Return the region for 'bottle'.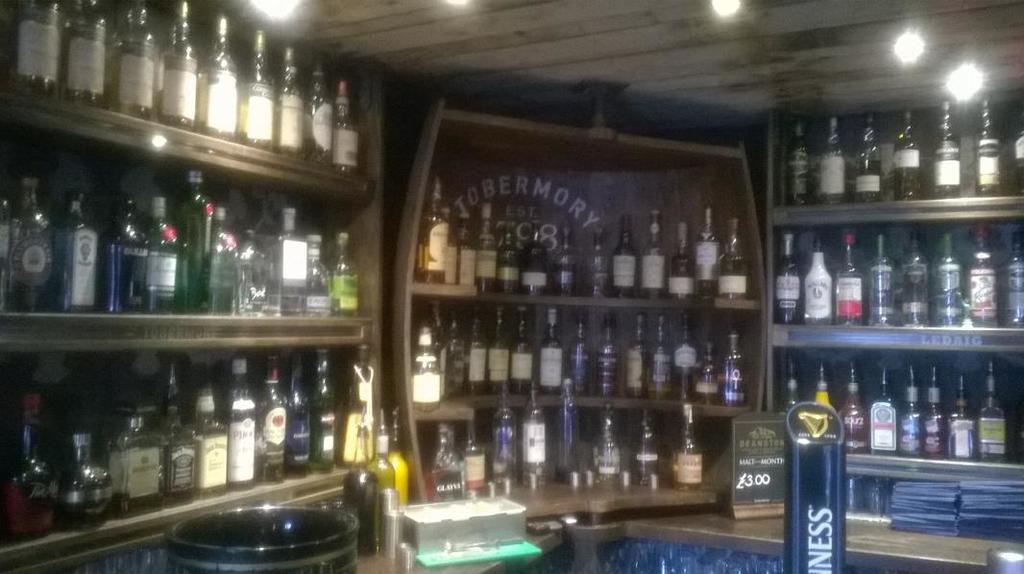
{"x1": 306, "y1": 237, "x2": 328, "y2": 319}.
